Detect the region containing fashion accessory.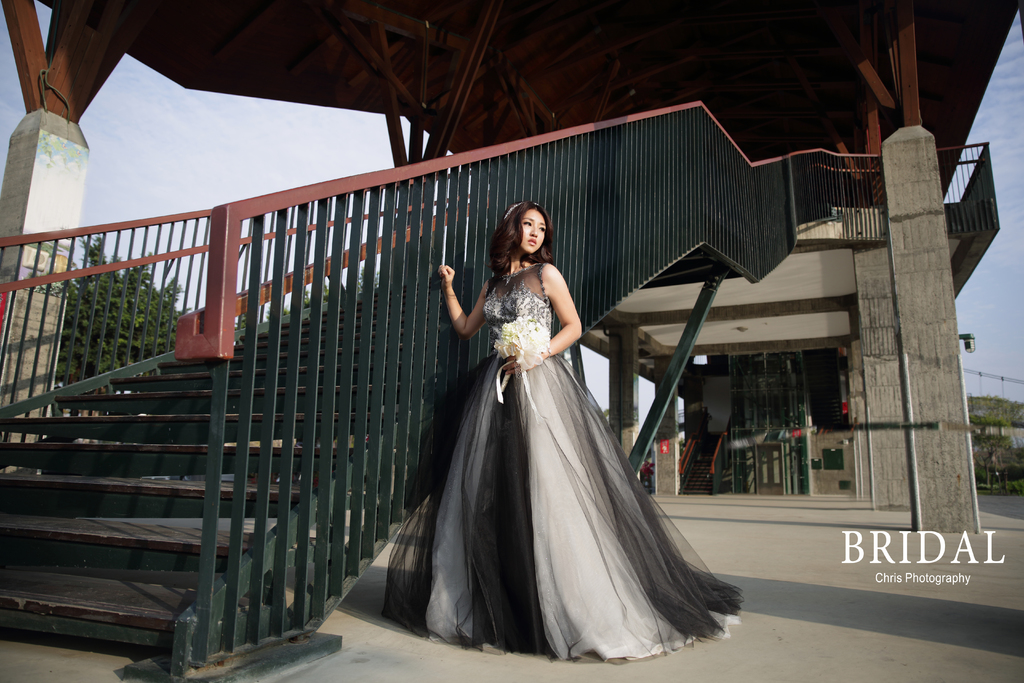
[545,343,554,359].
